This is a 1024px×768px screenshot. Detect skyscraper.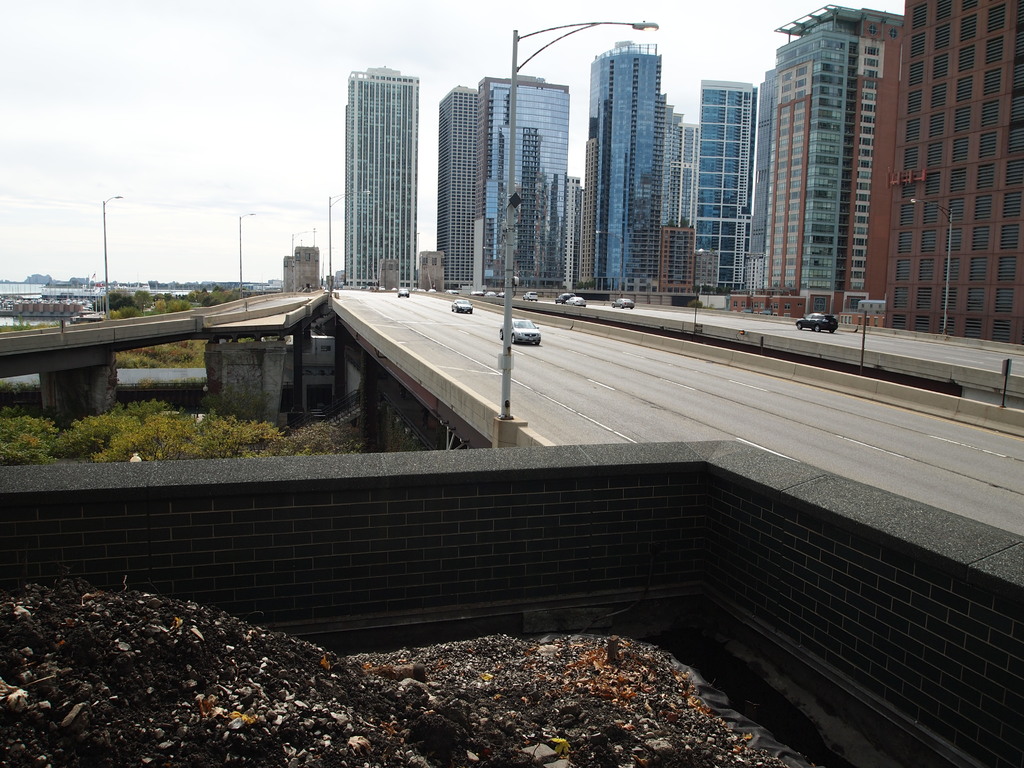
box=[582, 42, 663, 288].
